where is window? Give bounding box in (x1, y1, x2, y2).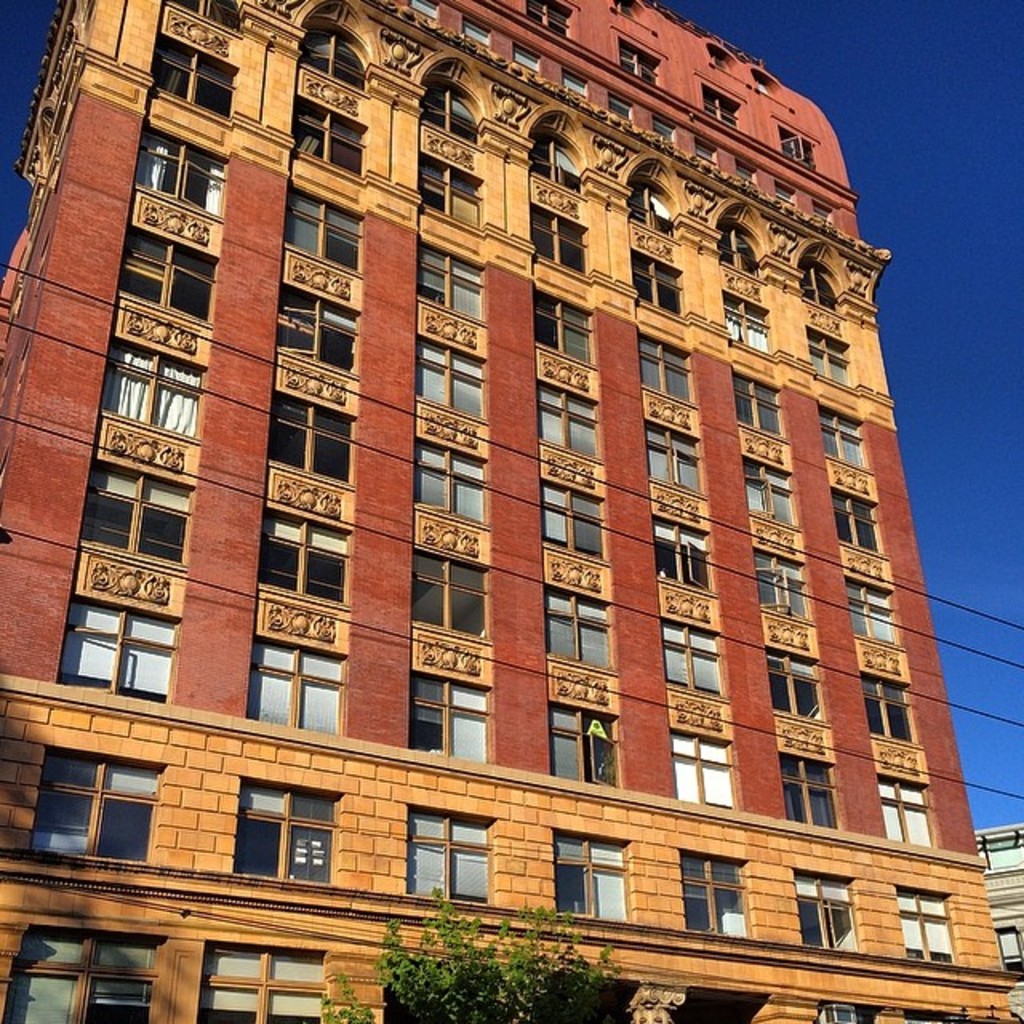
(555, 822, 626, 925).
